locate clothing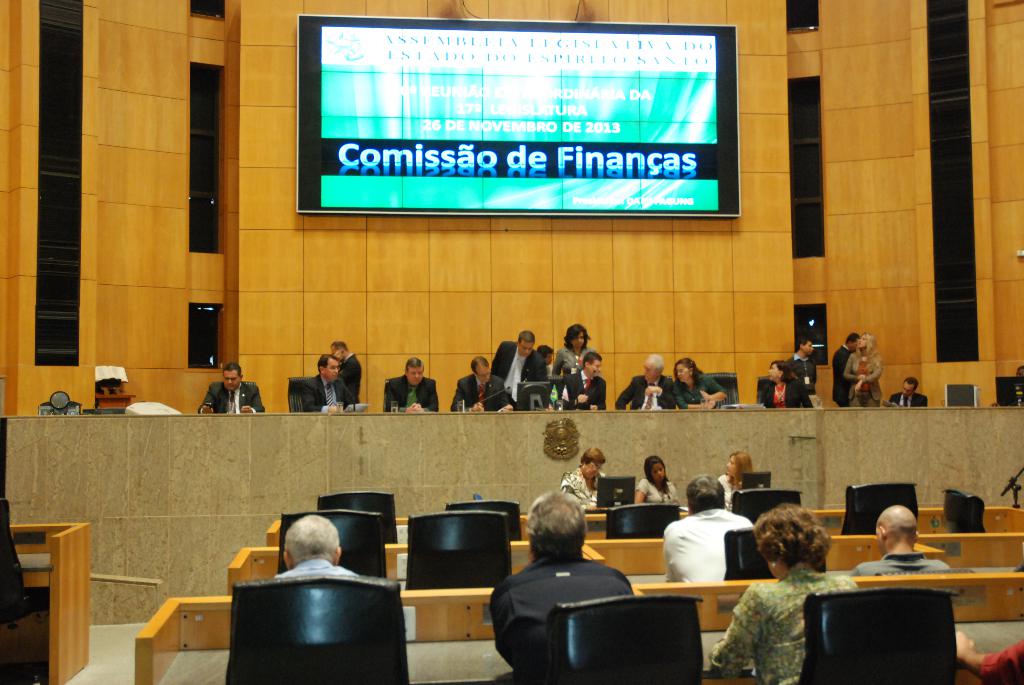
564:369:610:414
